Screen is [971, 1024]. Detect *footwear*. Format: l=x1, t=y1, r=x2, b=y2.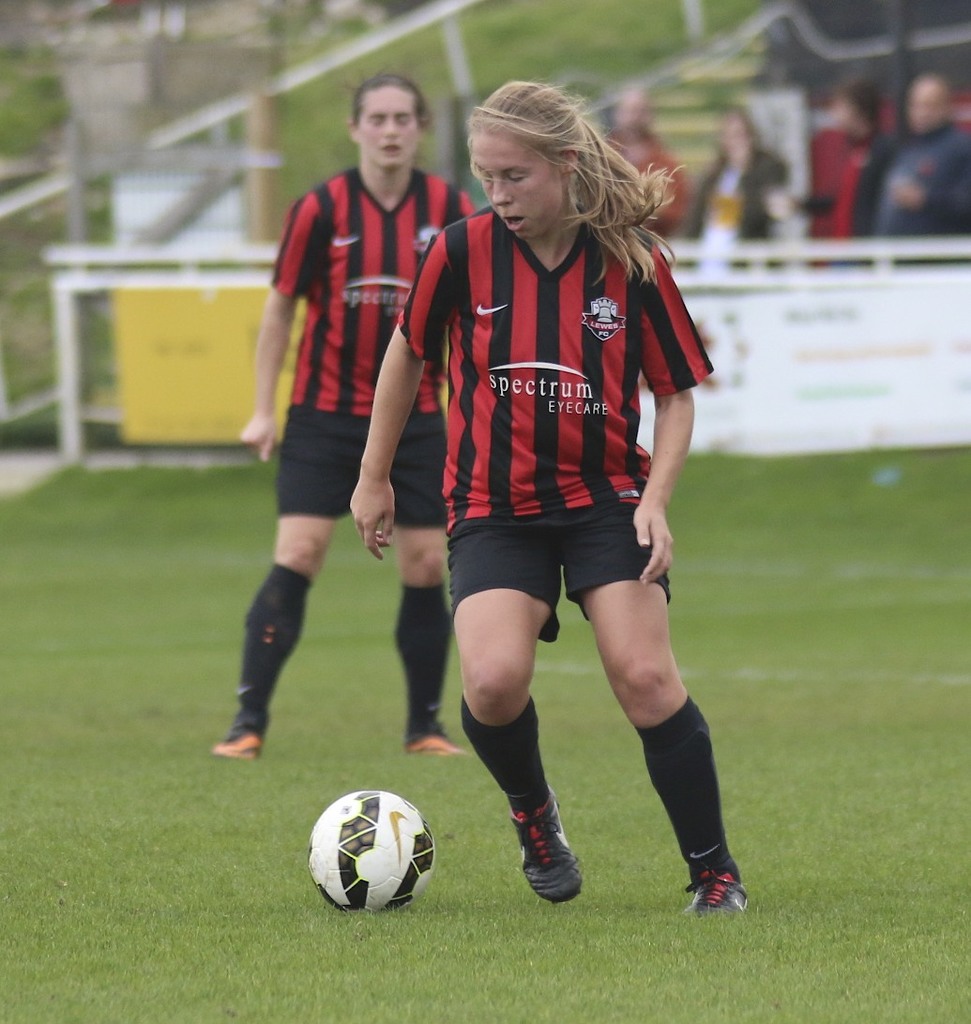
l=220, t=724, r=266, b=764.
